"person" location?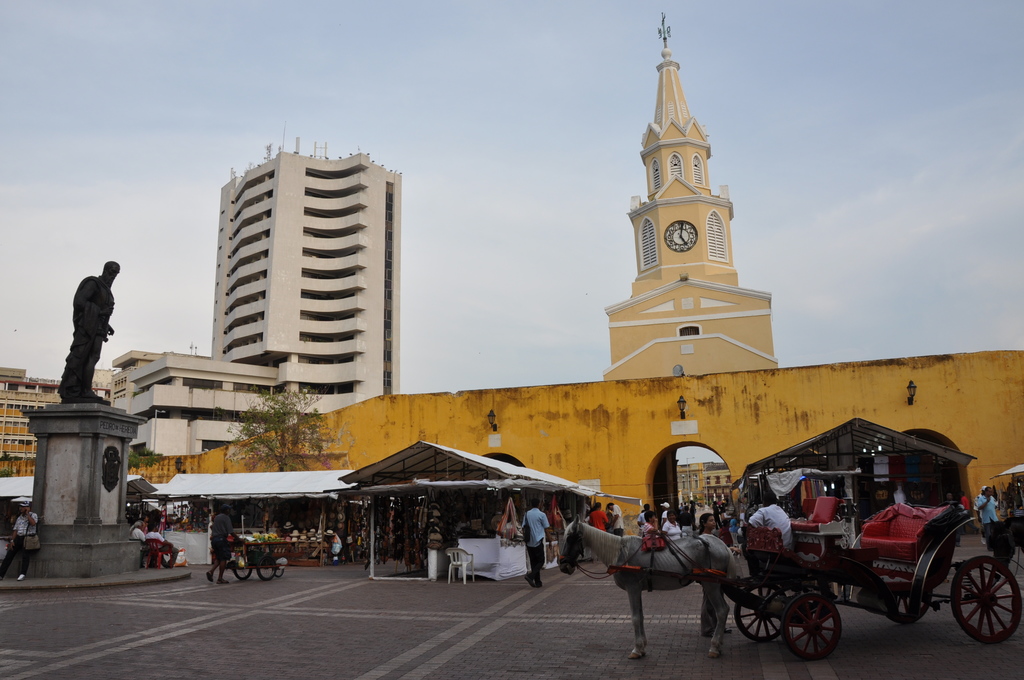
55:259:114:401
